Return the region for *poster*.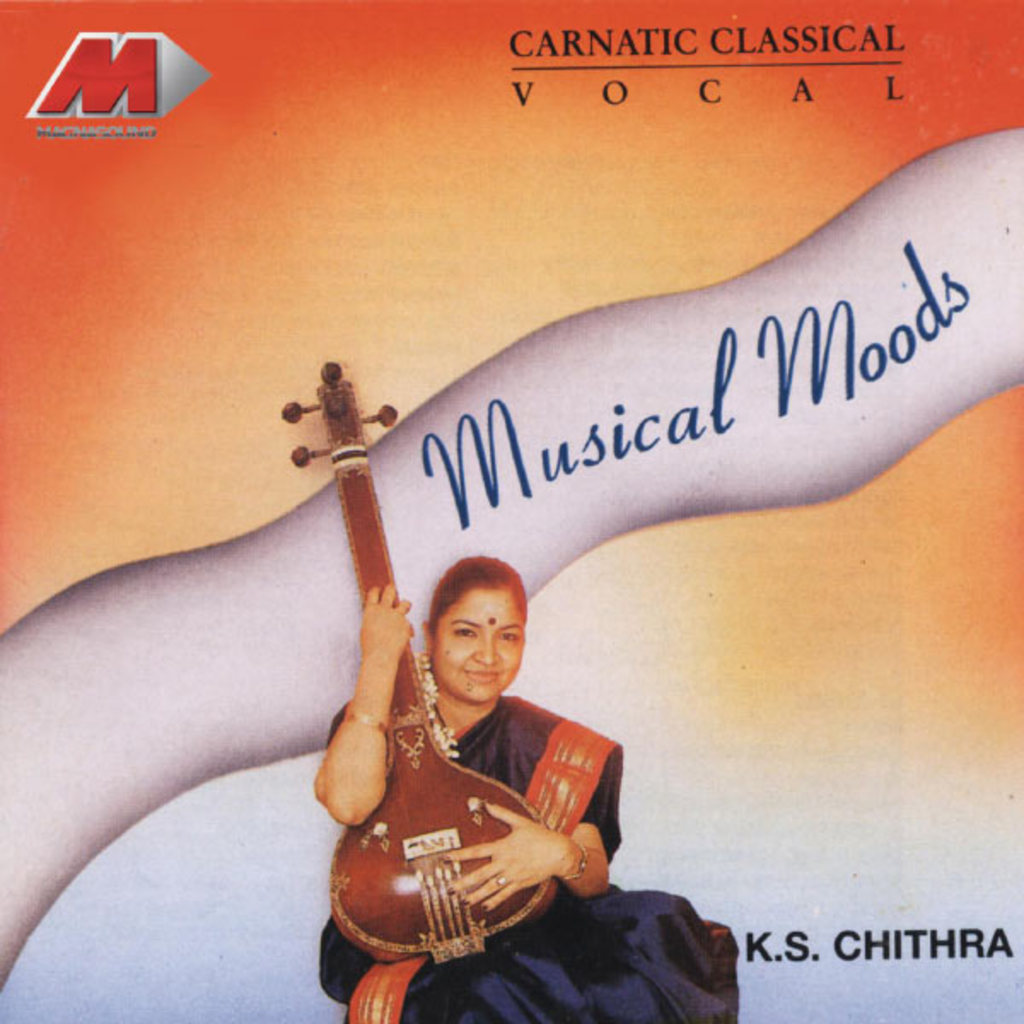
[0, 0, 1022, 1017].
